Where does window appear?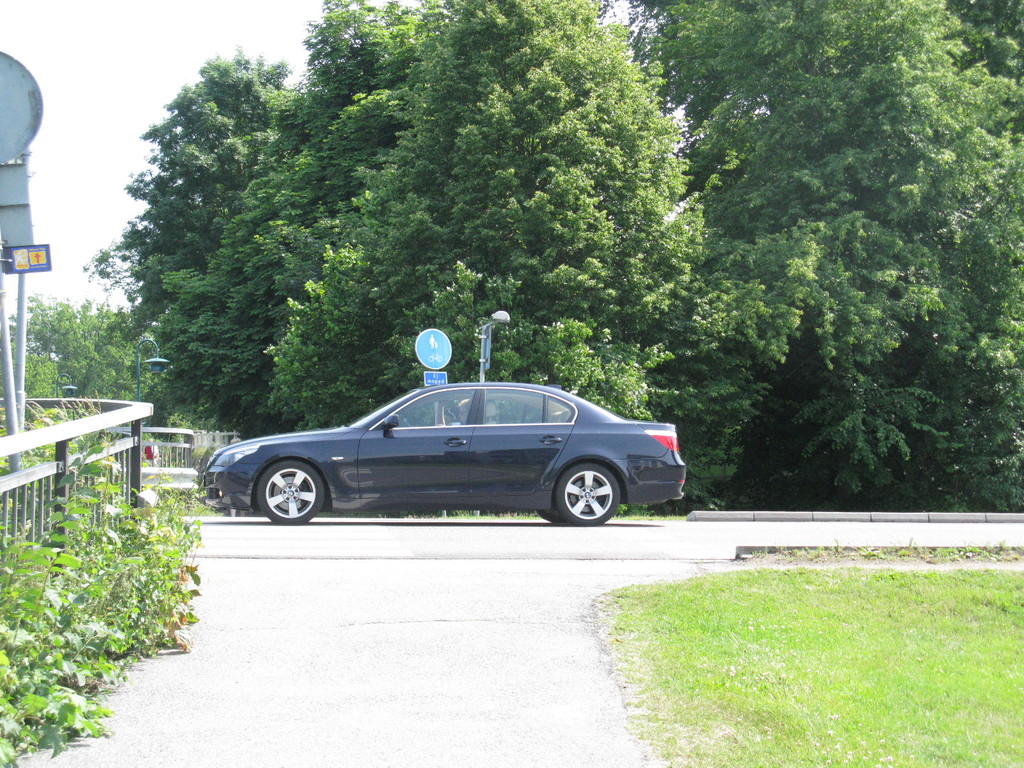
Appears at Rect(477, 389, 549, 430).
